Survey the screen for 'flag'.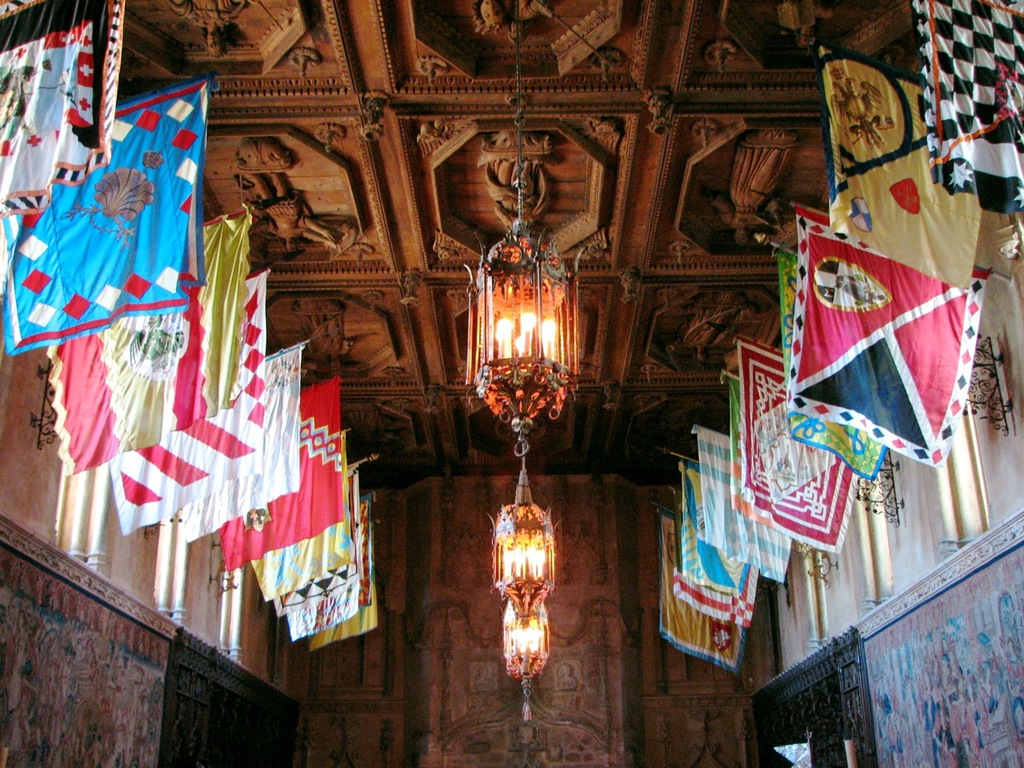
Survey found: box(0, 82, 212, 352).
